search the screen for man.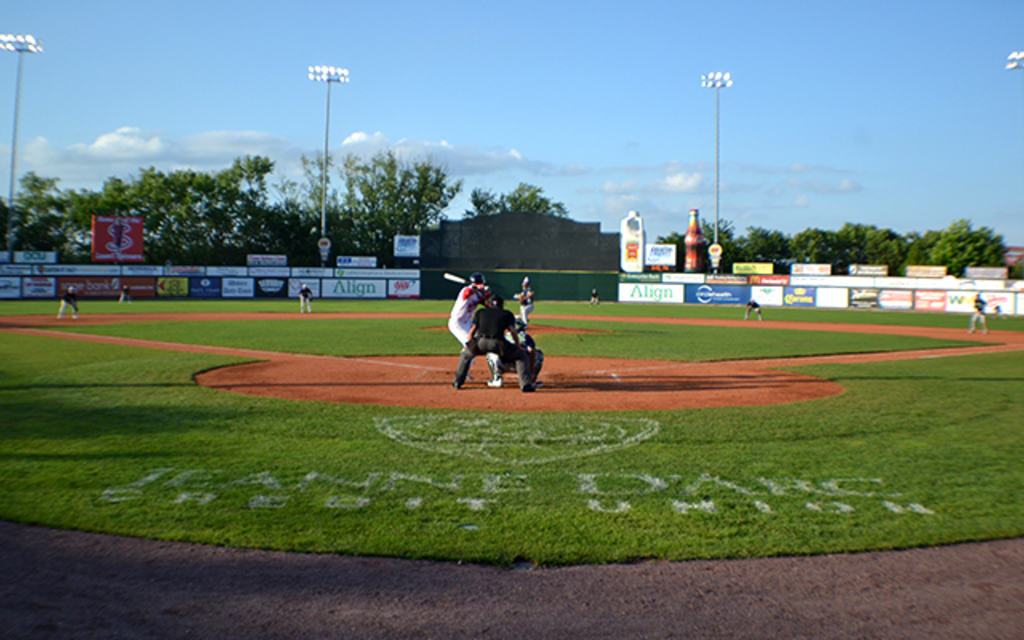
Found at 520,277,531,322.
